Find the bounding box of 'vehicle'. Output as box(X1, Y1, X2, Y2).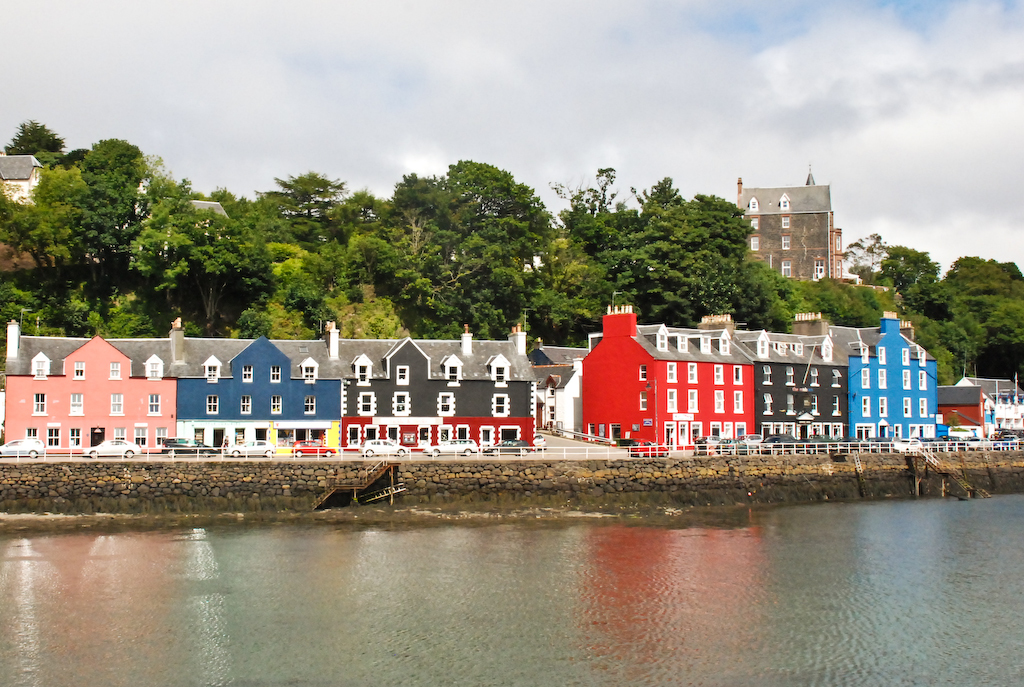
box(0, 433, 44, 459).
